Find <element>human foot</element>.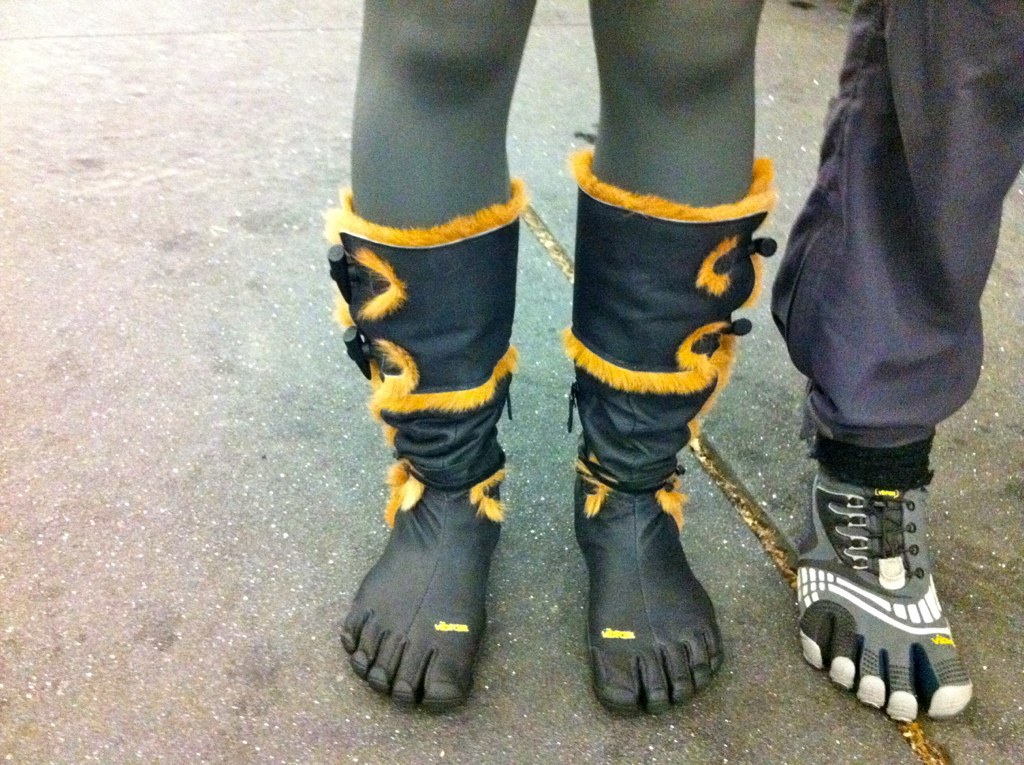
[left=789, top=441, right=978, bottom=711].
